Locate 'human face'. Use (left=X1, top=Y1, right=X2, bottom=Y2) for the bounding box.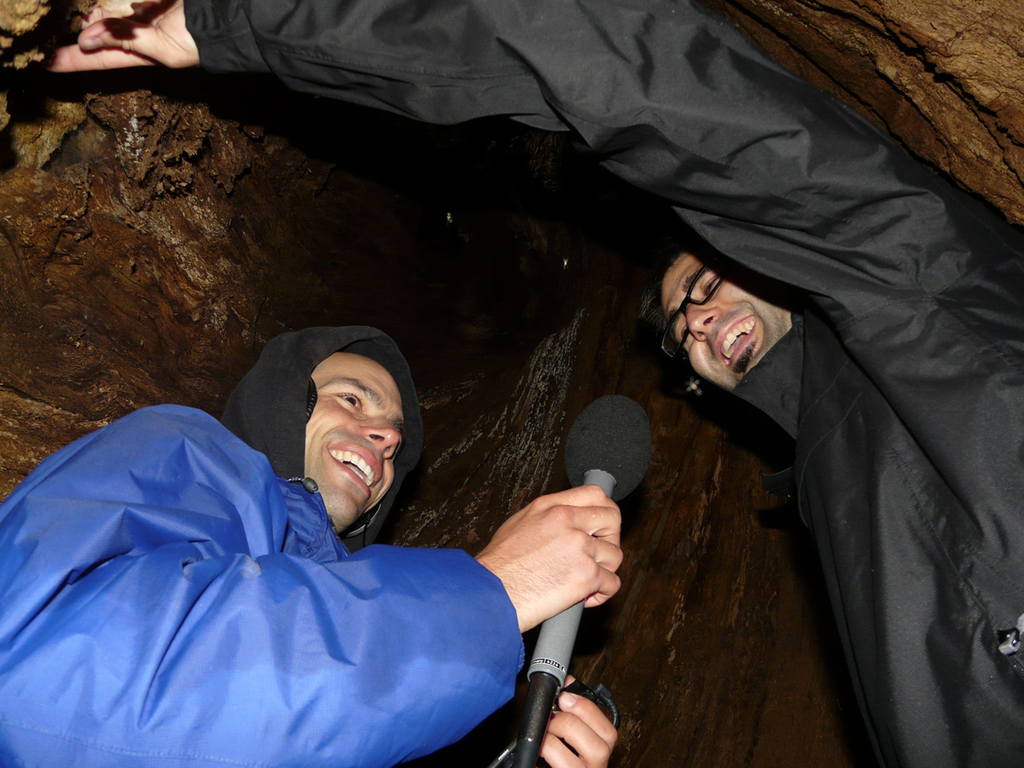
(left=301, top=355, right=408, bottom=533).
